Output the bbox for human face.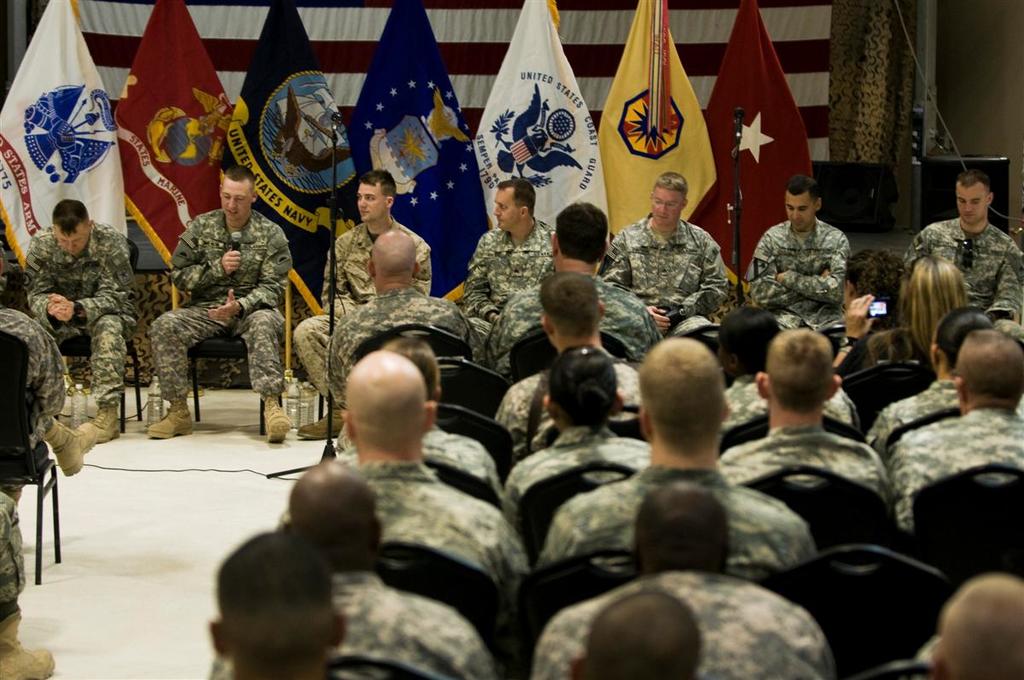
bbox=(493, 188, 521, 230).
